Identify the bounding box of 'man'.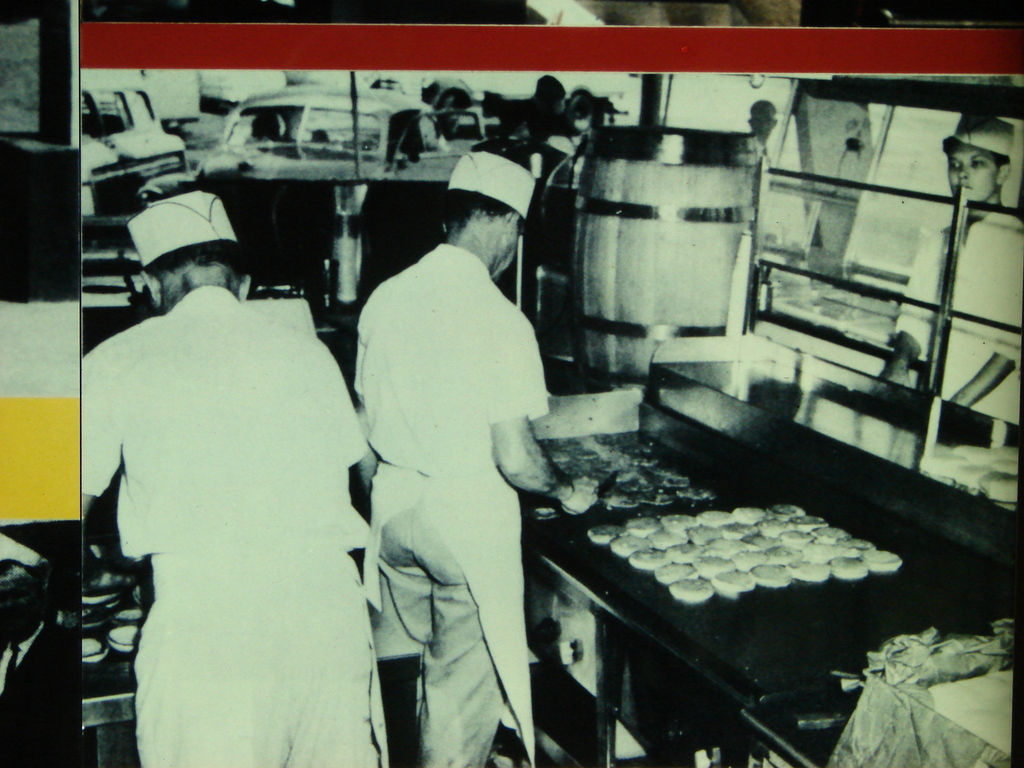
x1=80, y1=189, x2=392, y2=767.
